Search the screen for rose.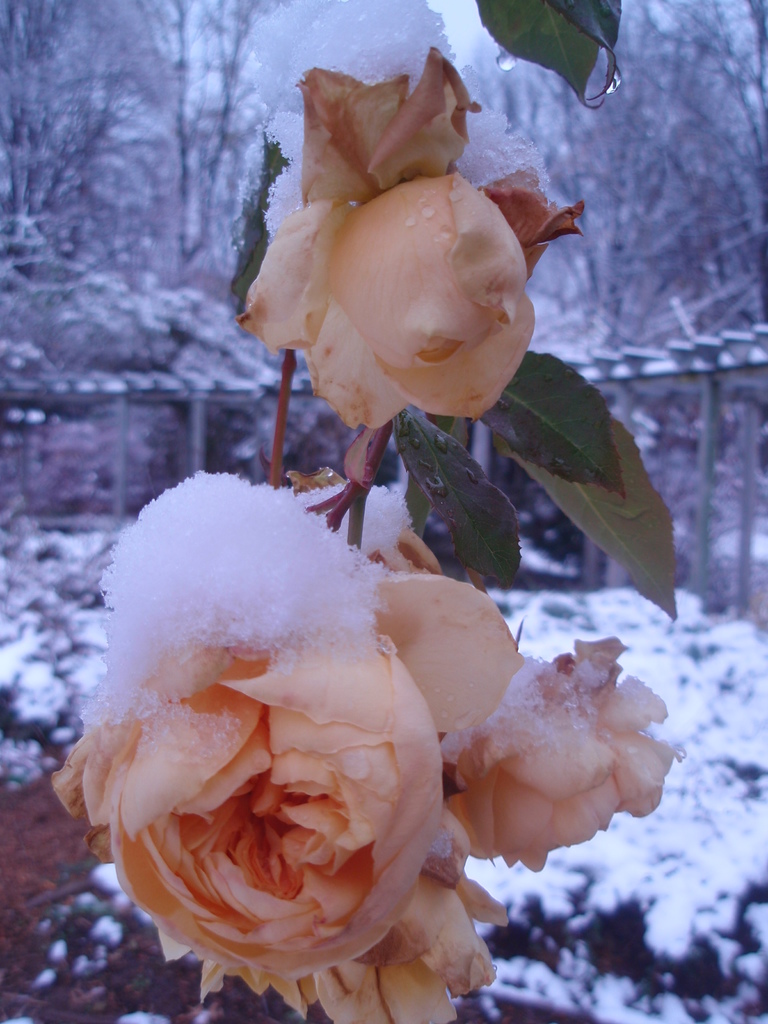
Found at bbox=[51, 573, 675, 1023].
